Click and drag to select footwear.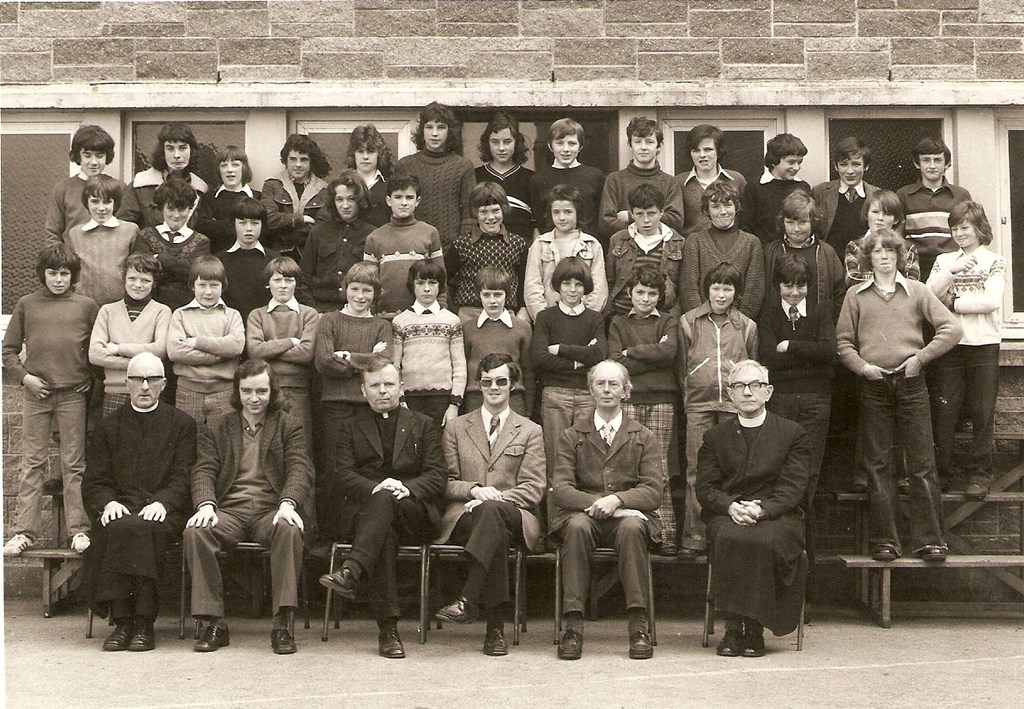
Selection: [left=483, top=625, right=507, bottom=656].
